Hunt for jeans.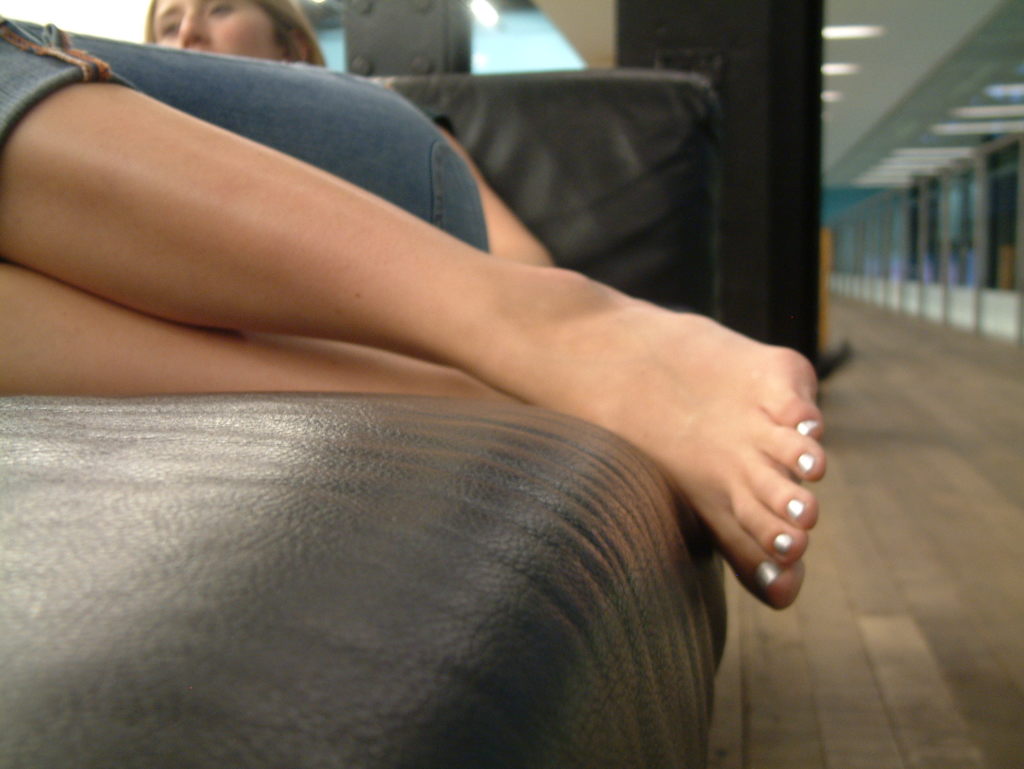
Hunted down at (0,15,494,255).
